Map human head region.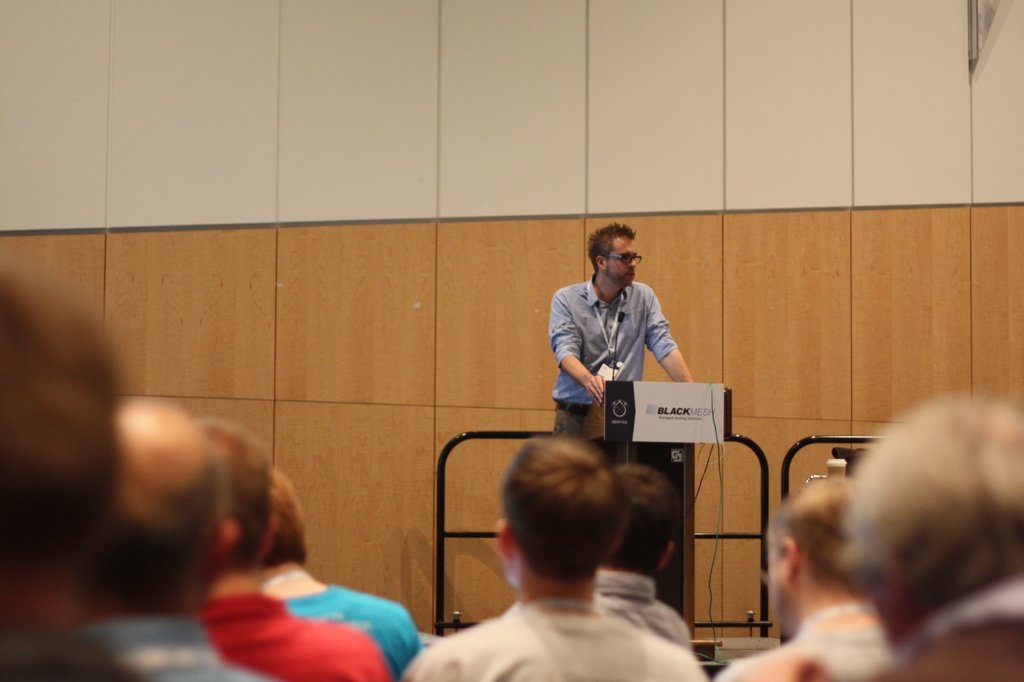
Mapped to 263/457/308/574.
